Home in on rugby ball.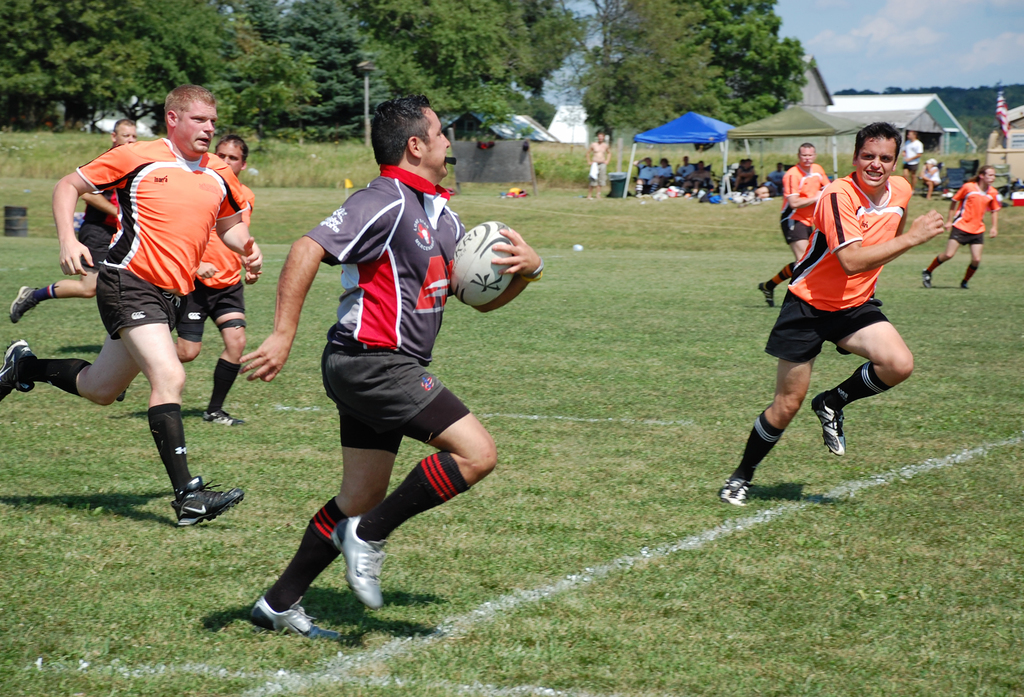
Homed in at <bbox>447, 218, 516, 307</bbox>.
